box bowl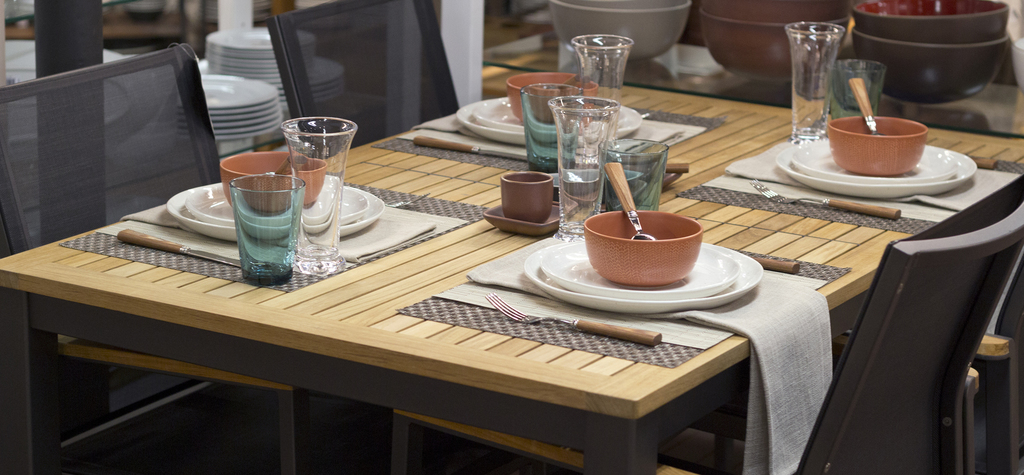
box=[852, 0, 1007, 43]
